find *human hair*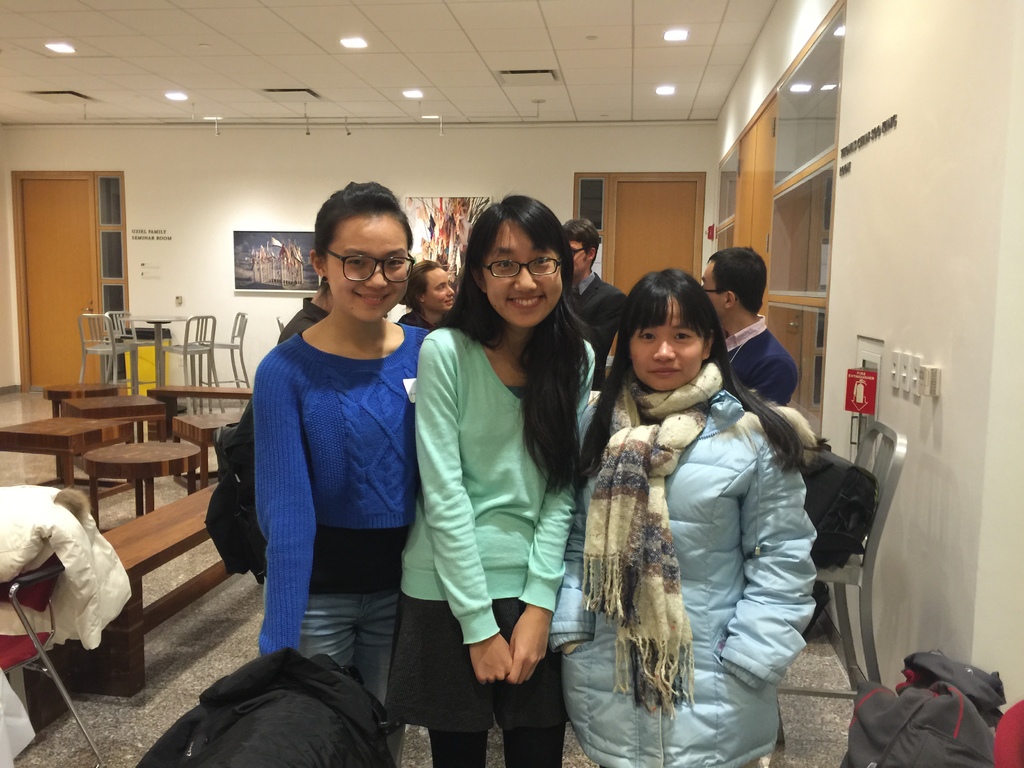
[left=399, top=252, right=440, bottom=312]
